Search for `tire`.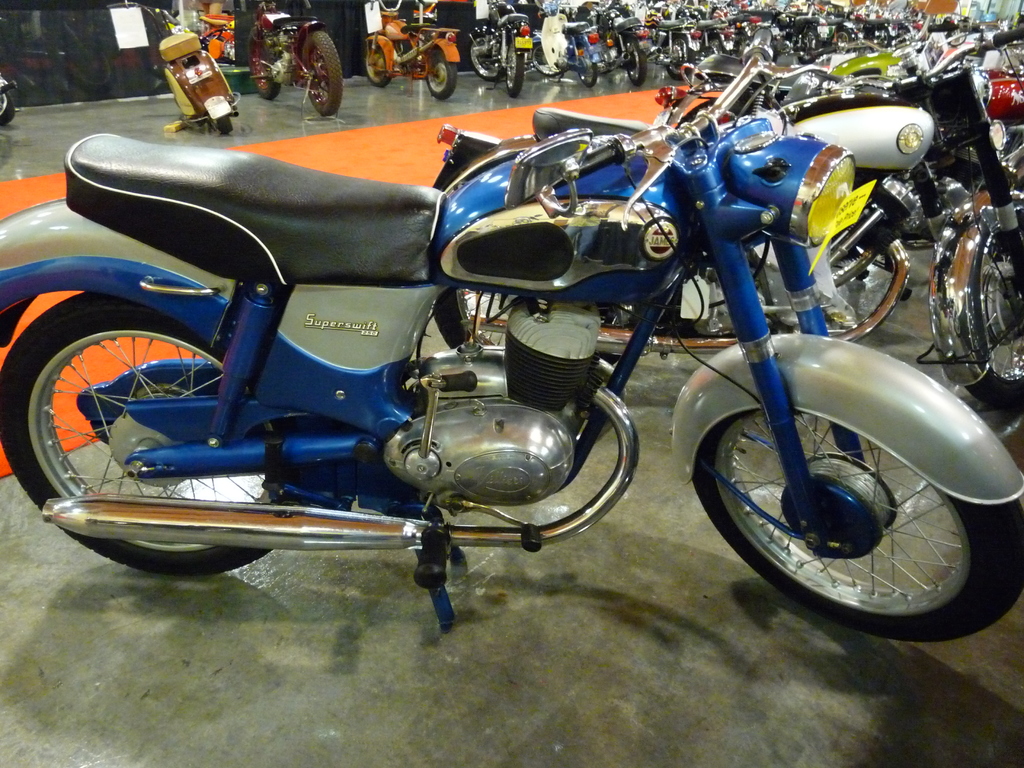
Found at bbox(0, 88, 17, 125).
